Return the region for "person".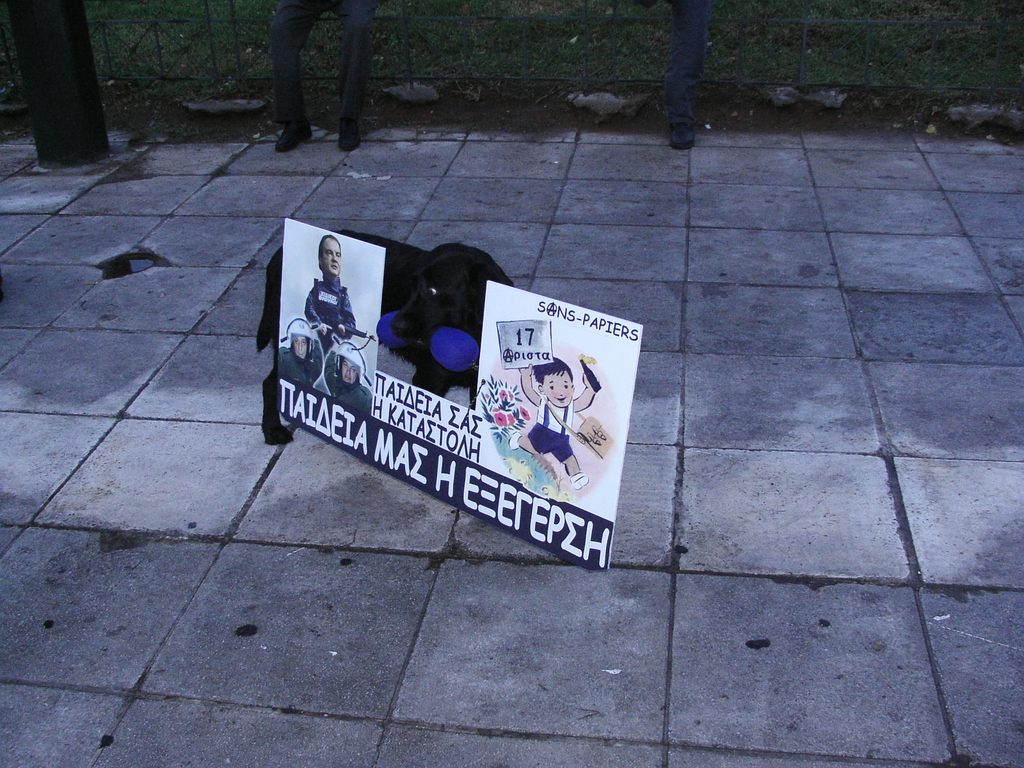
pyautogui.locateOnScreen(636, 0, 709, 148).
